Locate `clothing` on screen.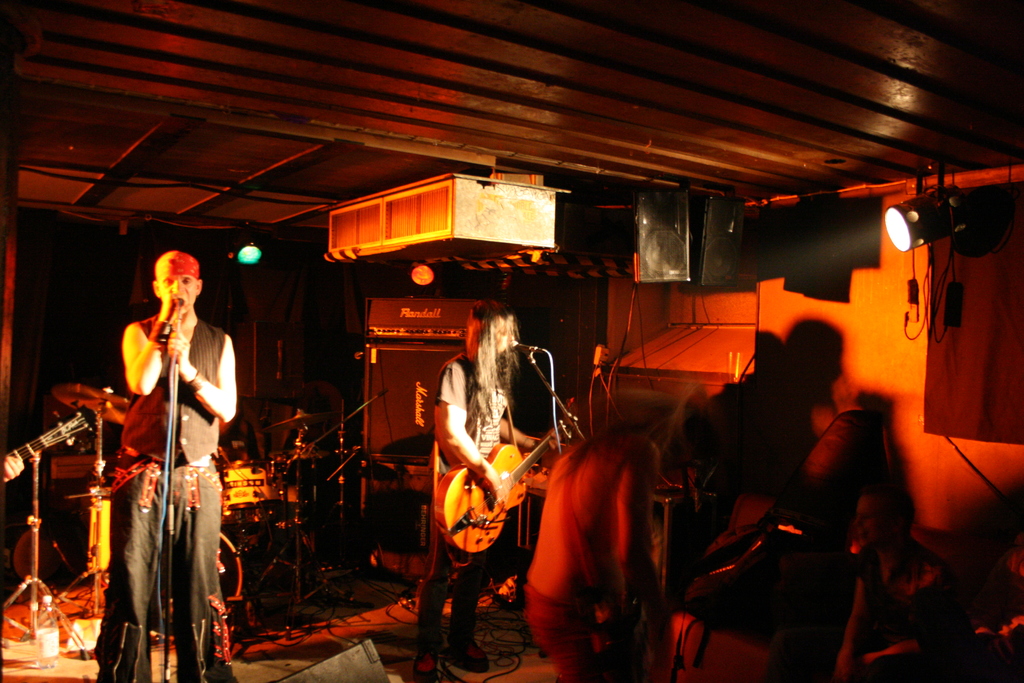
On screen at (525,411,691,658).
